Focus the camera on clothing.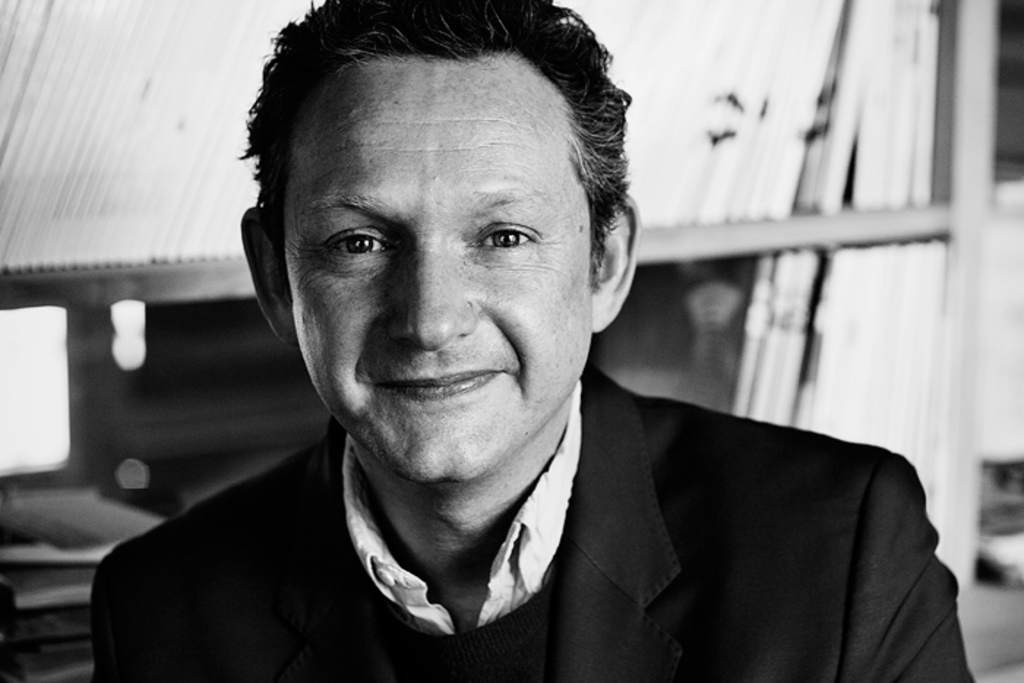
Focus region: region(107, 173, 910, 682).
